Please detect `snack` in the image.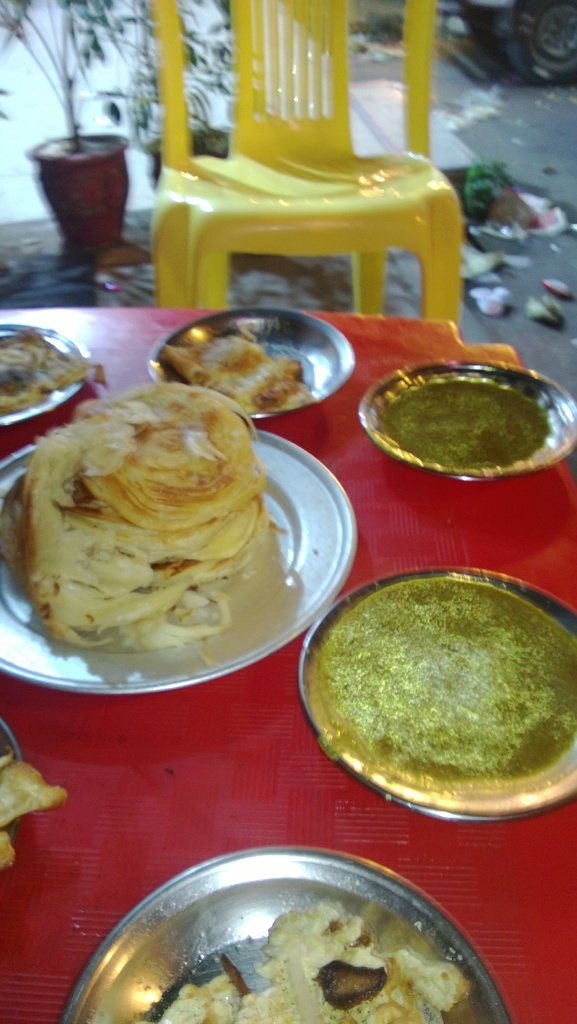
detection(0, 326, 108, 410).
